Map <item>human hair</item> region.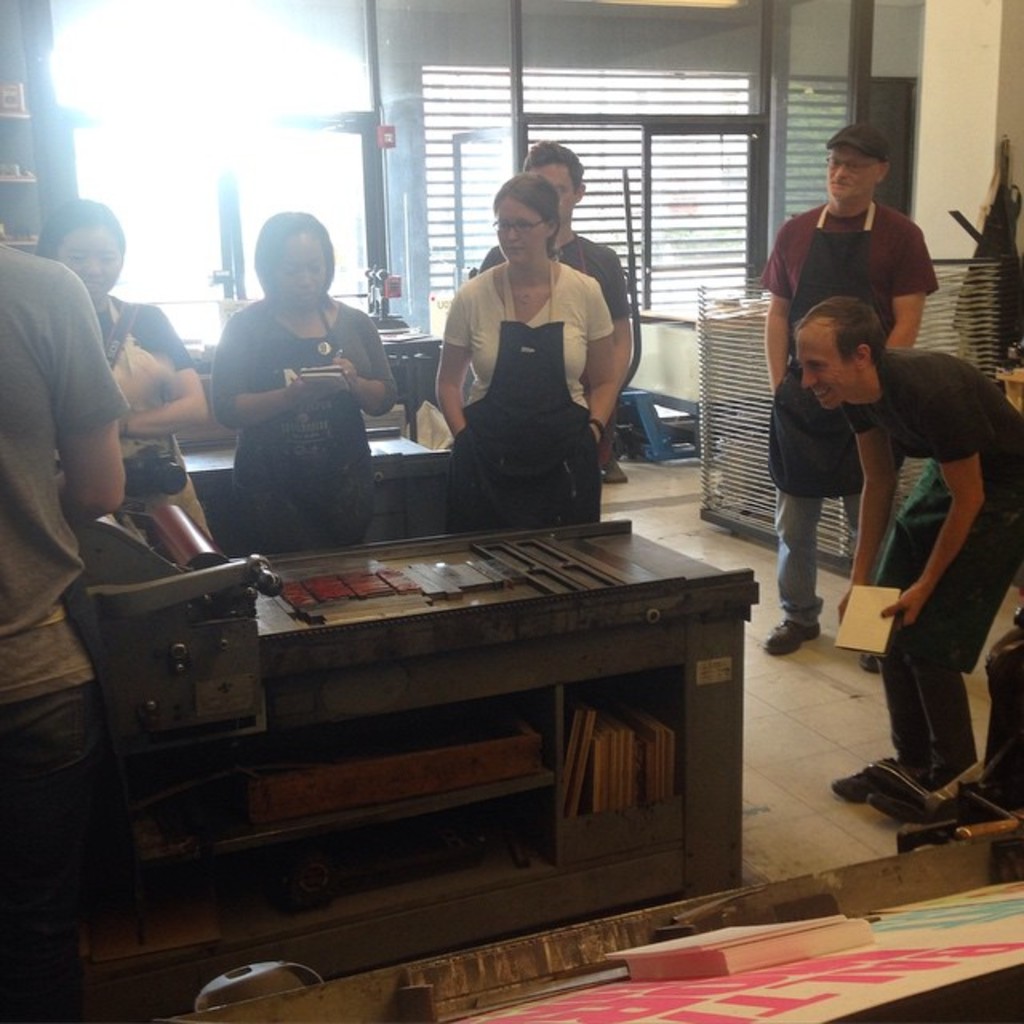
Mapped to region(35, 194, 126, 267).
